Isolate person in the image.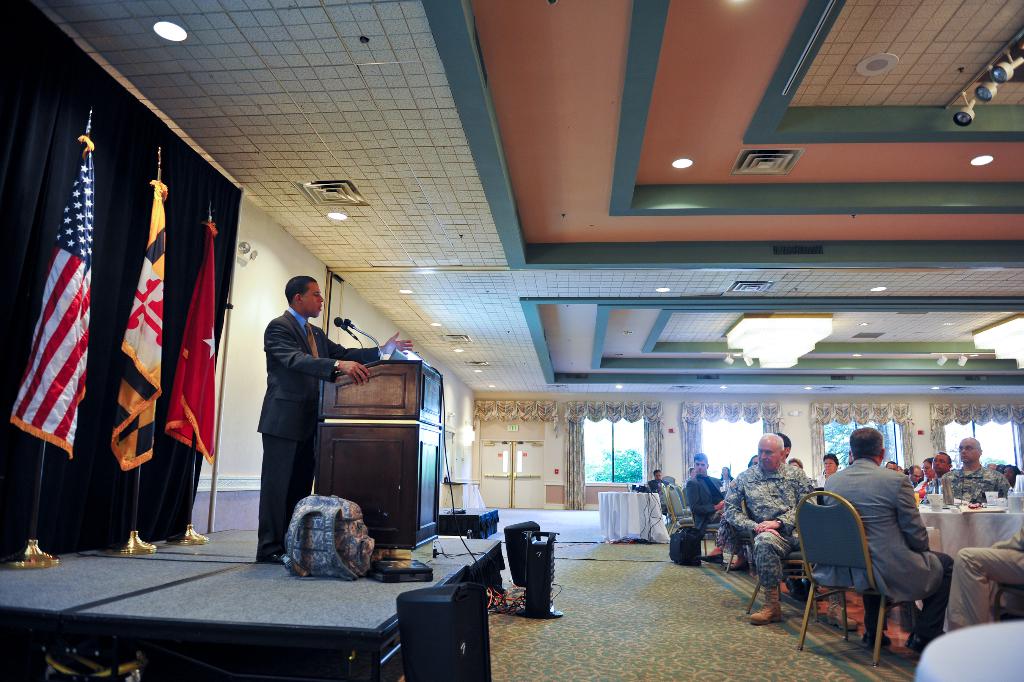
Isolated region: <region>1007, 463, 1023, 484</region>.
